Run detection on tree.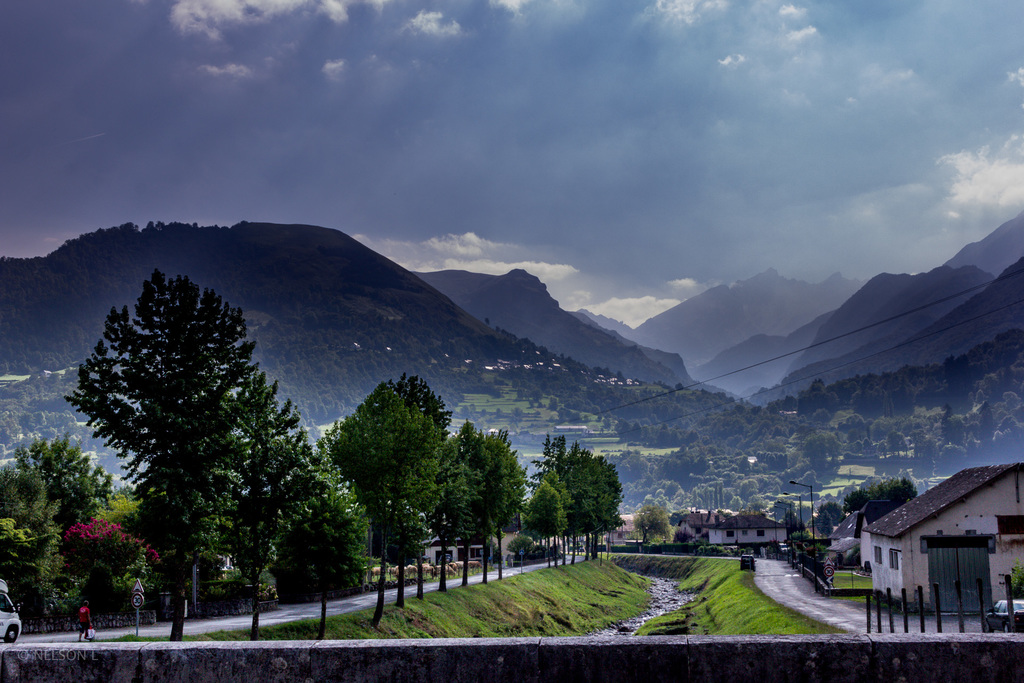
Result: bbox=(770, 499, 835, 568).
